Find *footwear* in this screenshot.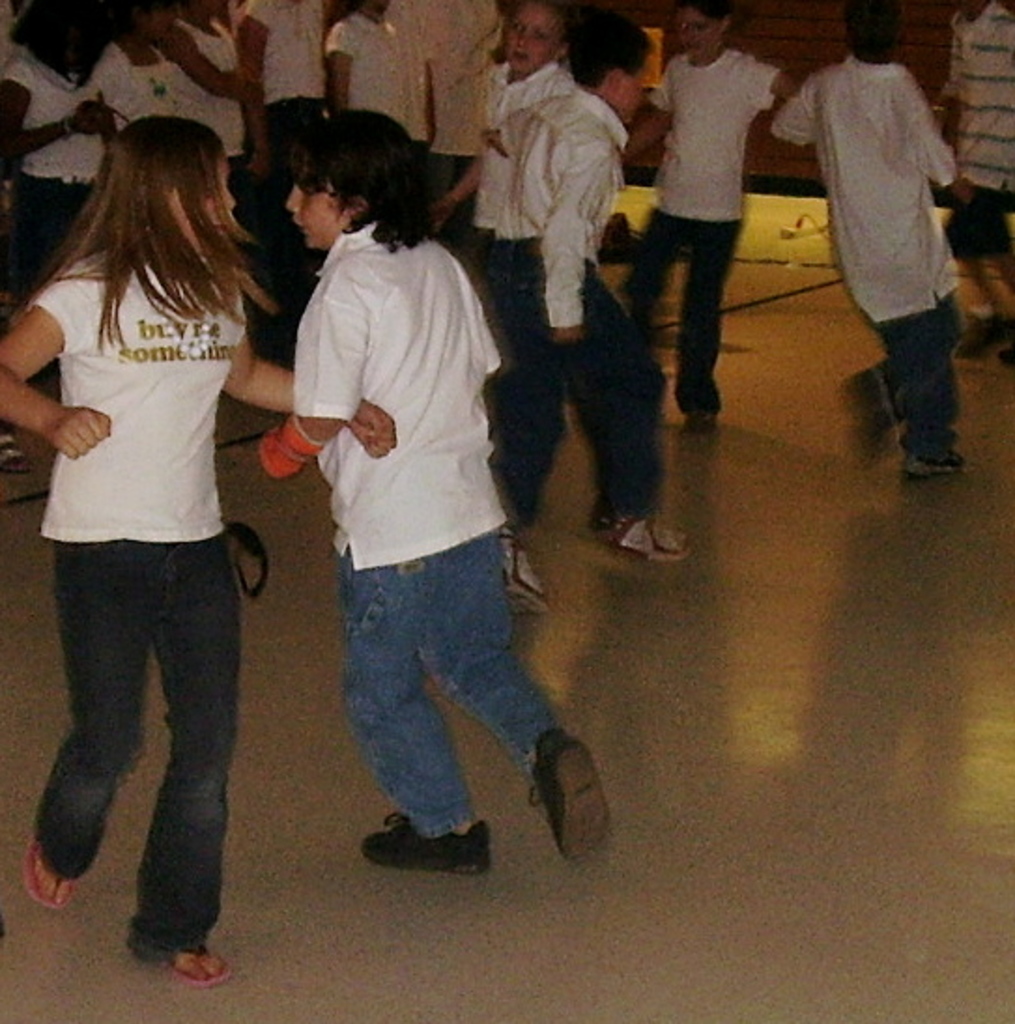
The bounding box for *footwear* is bbox=[688, 407, 714, 430].
